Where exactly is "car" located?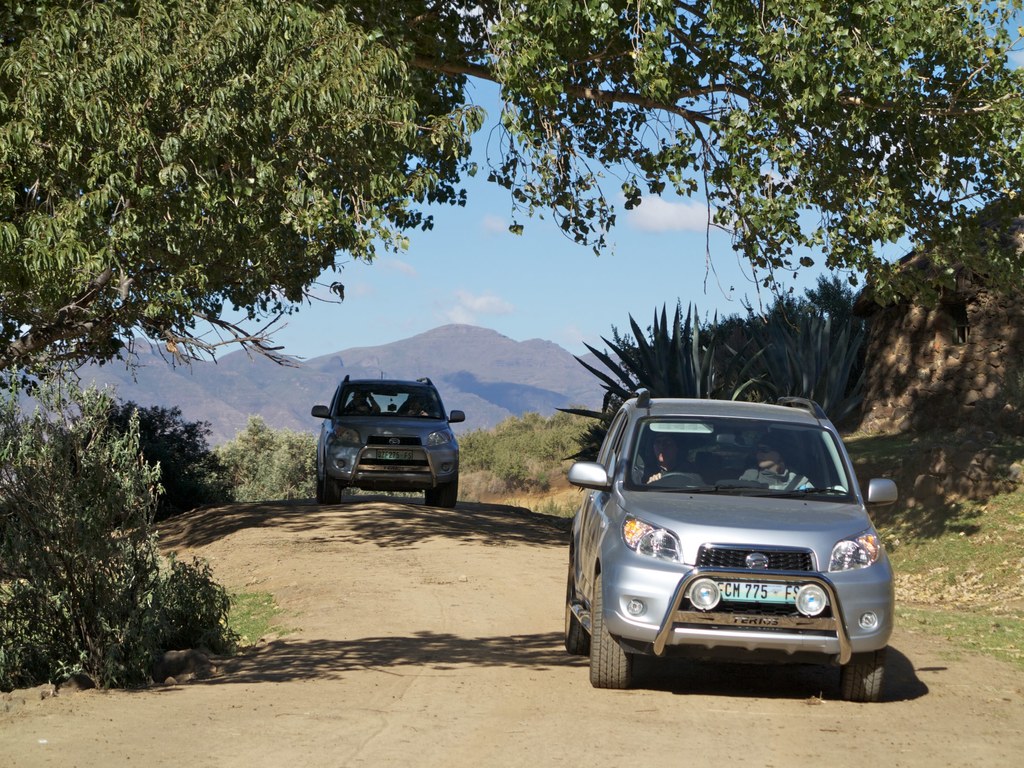
Its bounding box is BBox(564, 386, 897, 707).
